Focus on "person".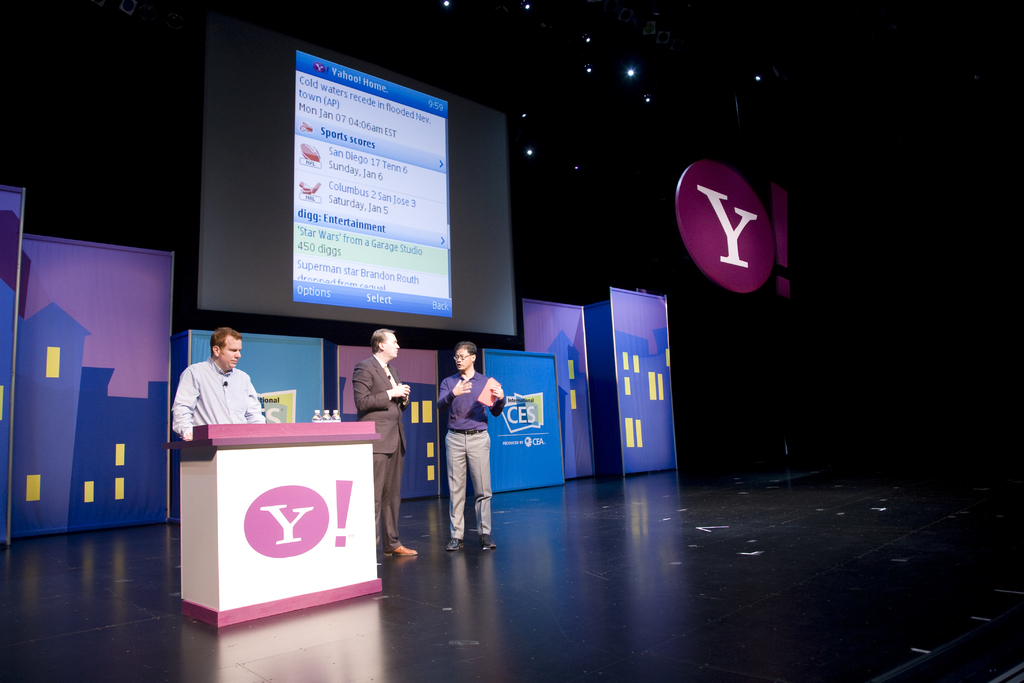
Focused at [439, 341, 506, 555].
